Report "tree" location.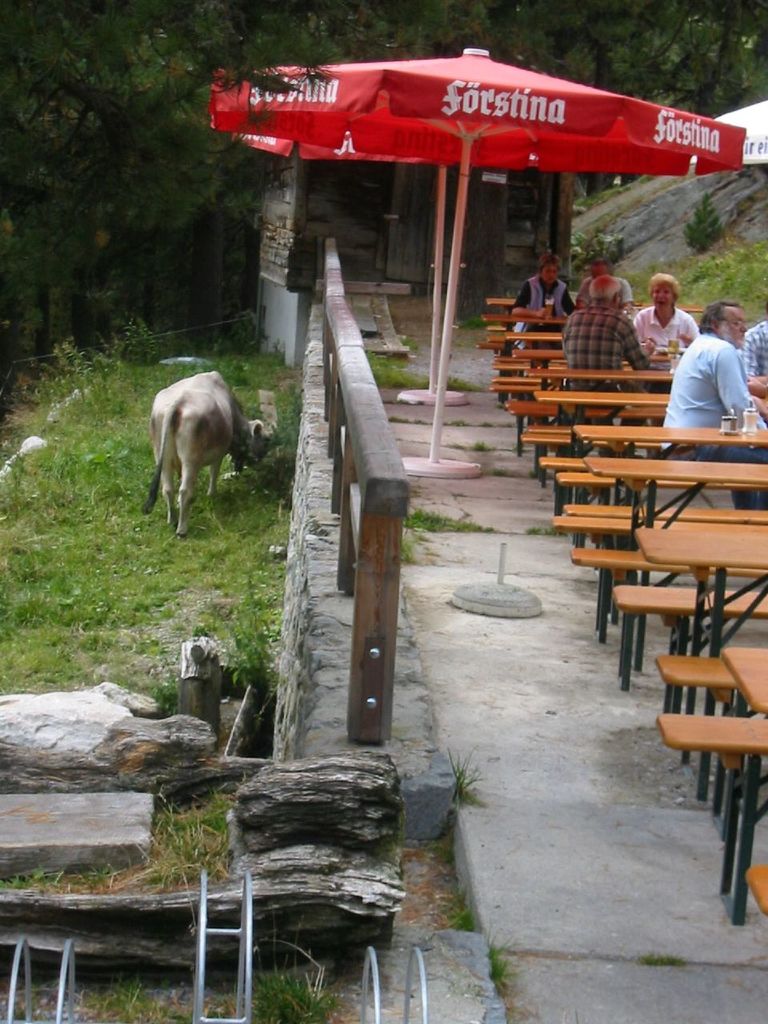
Report: [left=0, top=0, right=767, bottom=367].
